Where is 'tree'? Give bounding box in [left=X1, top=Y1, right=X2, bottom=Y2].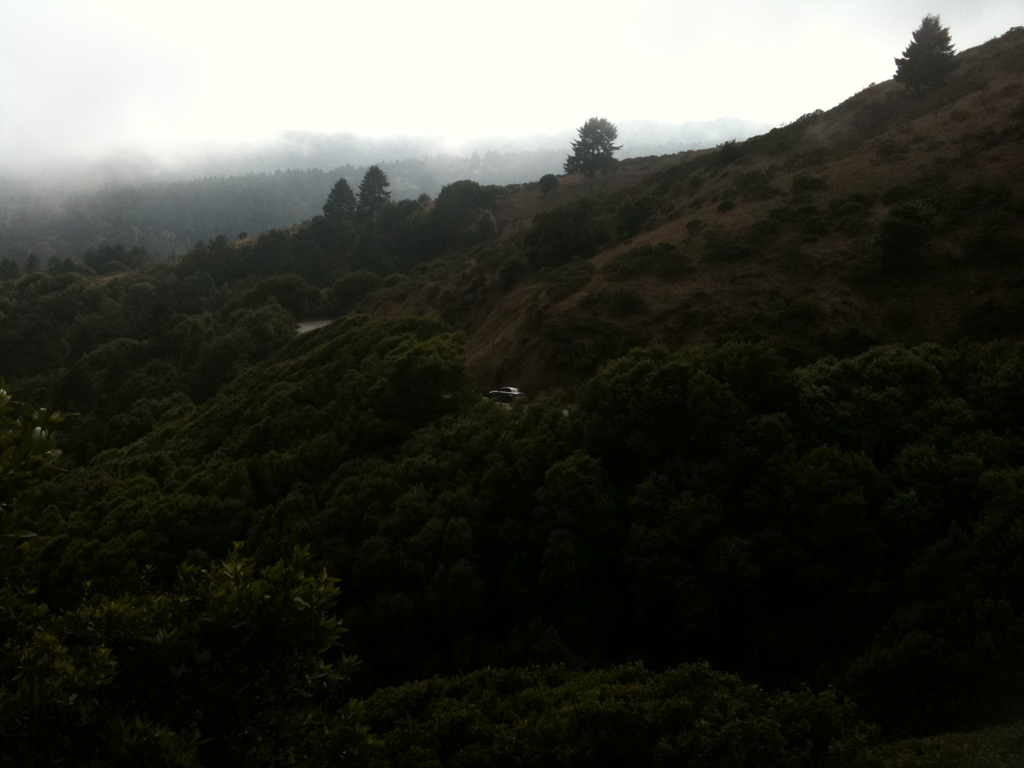
[left=554, top=111, right=622, bottom=172].
